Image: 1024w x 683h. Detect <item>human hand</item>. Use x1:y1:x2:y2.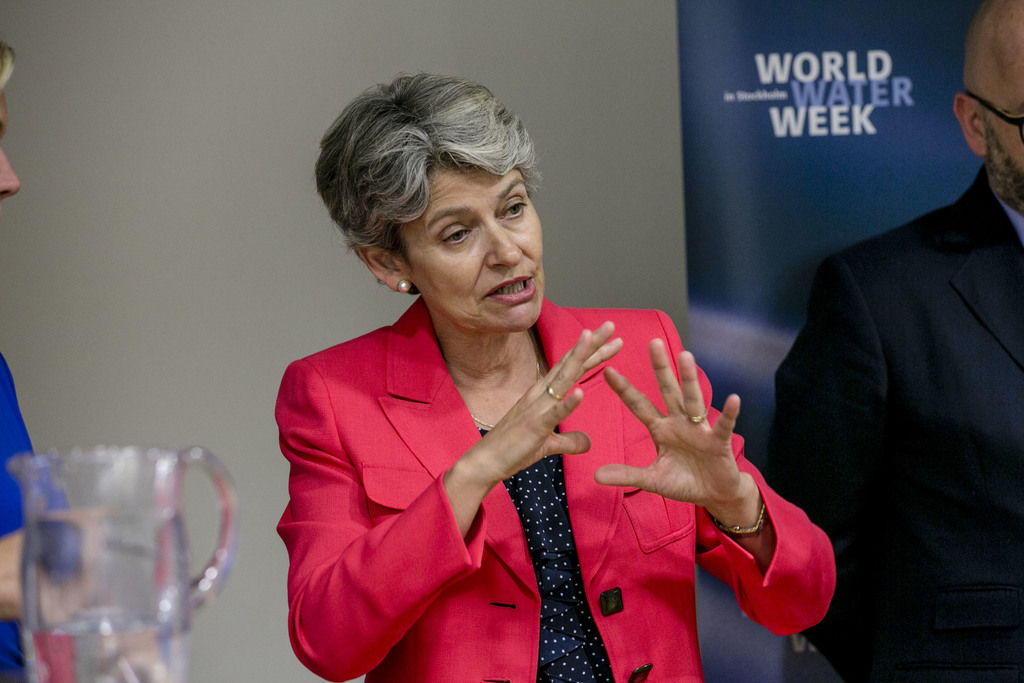
0:508:110:629.
